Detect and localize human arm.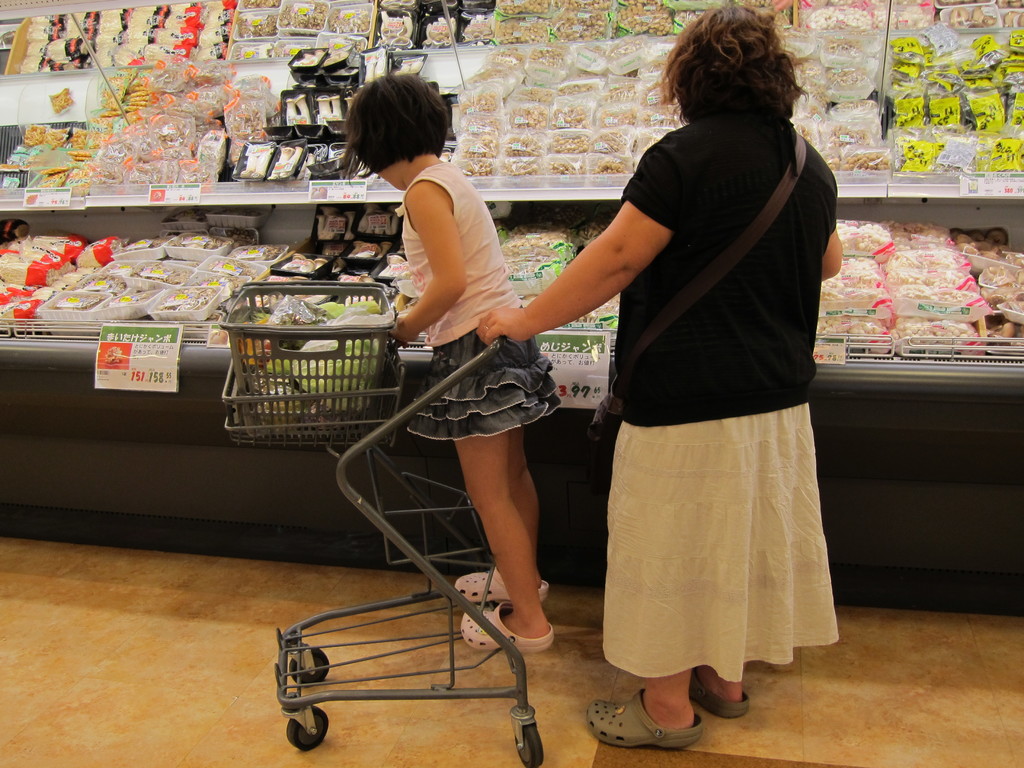
Localized at x1=506 y1=178 x2=682 y2=353.
